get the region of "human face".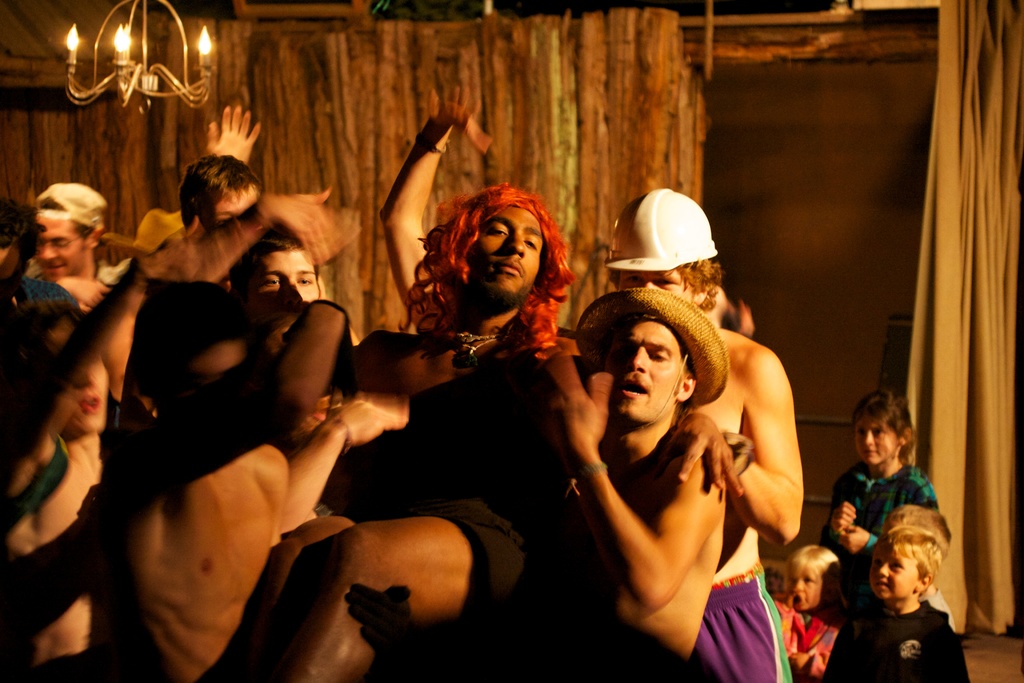
crop(847, 415, 898, 464).
